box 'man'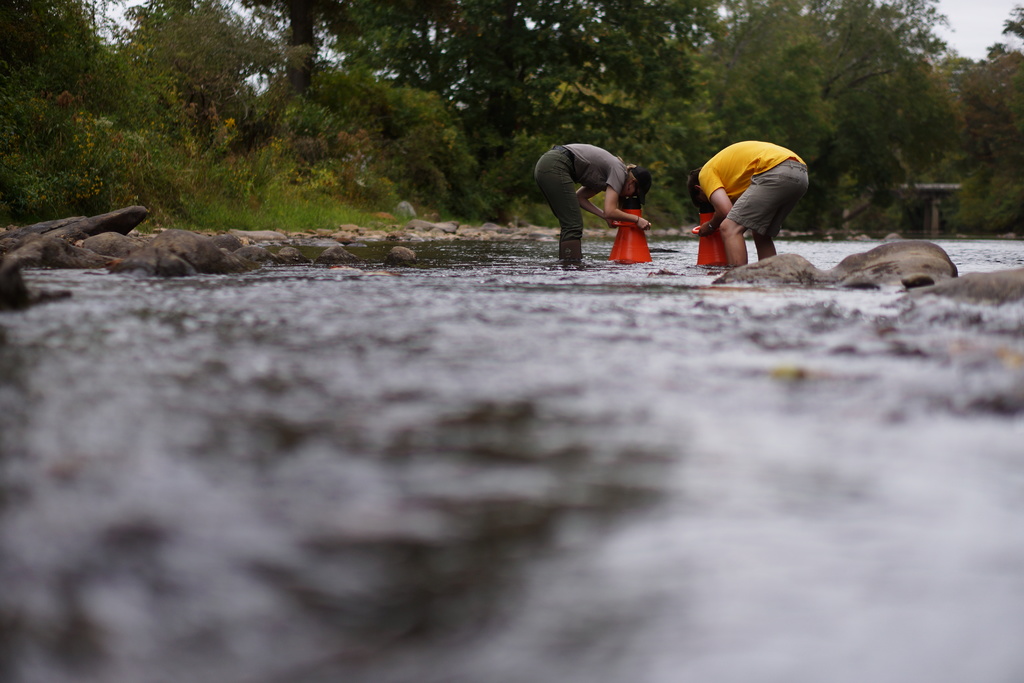
select_region(532, 136, 652, 267)
